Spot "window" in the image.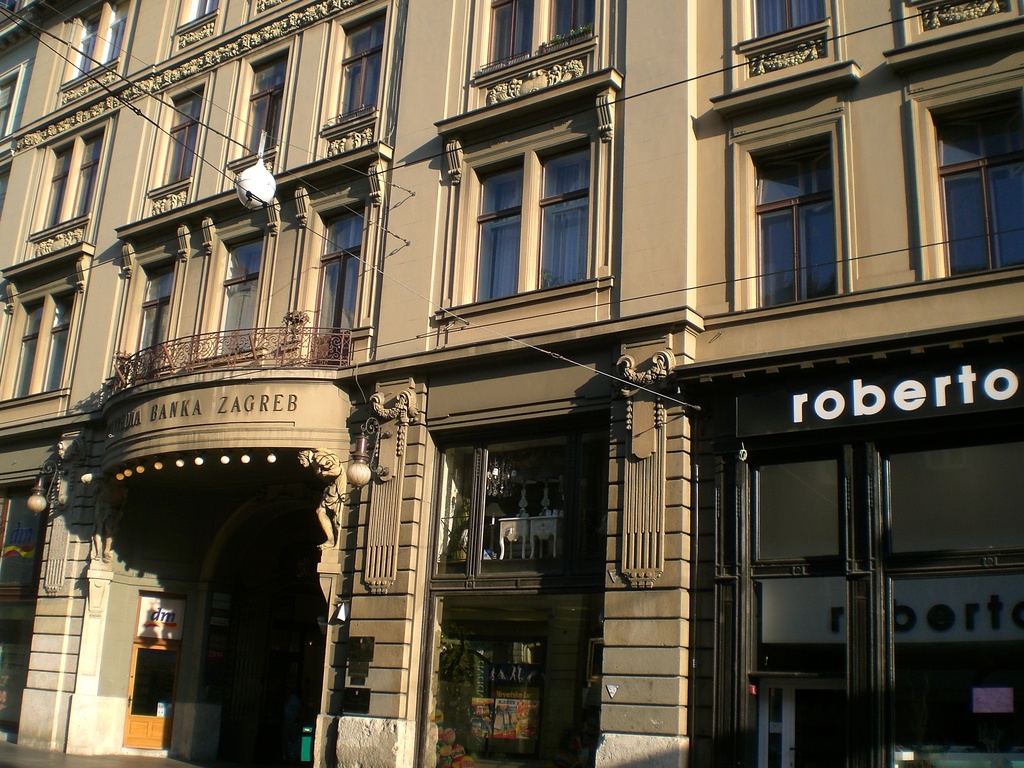
"window" found at 0/267/83/402.
